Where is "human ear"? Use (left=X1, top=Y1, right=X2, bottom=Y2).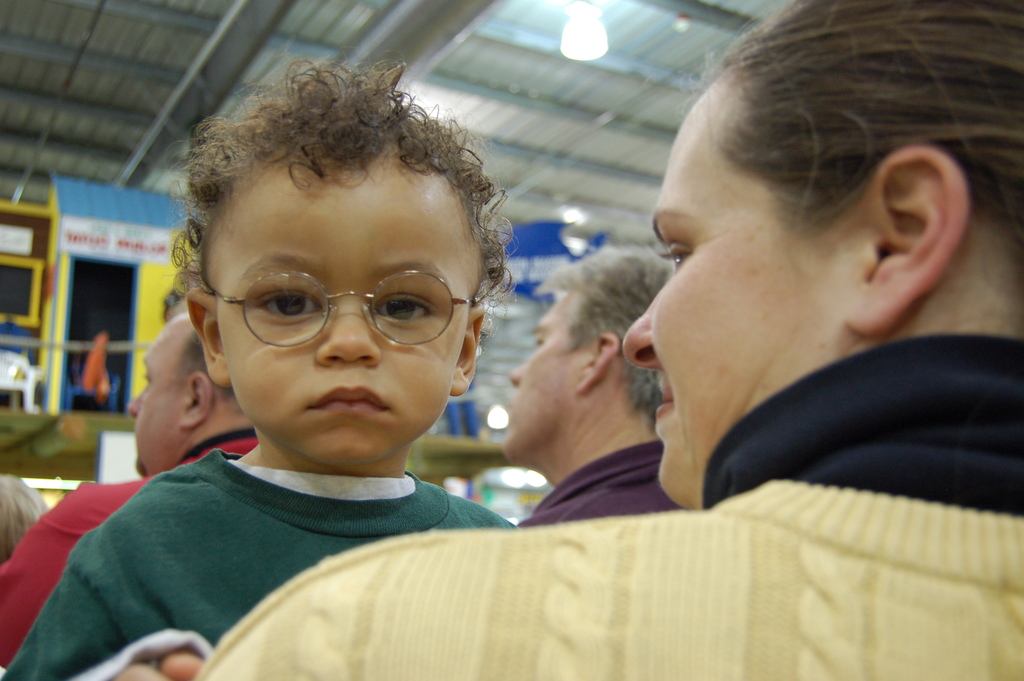
(left=449, top=304, right=488, bottom=396).
